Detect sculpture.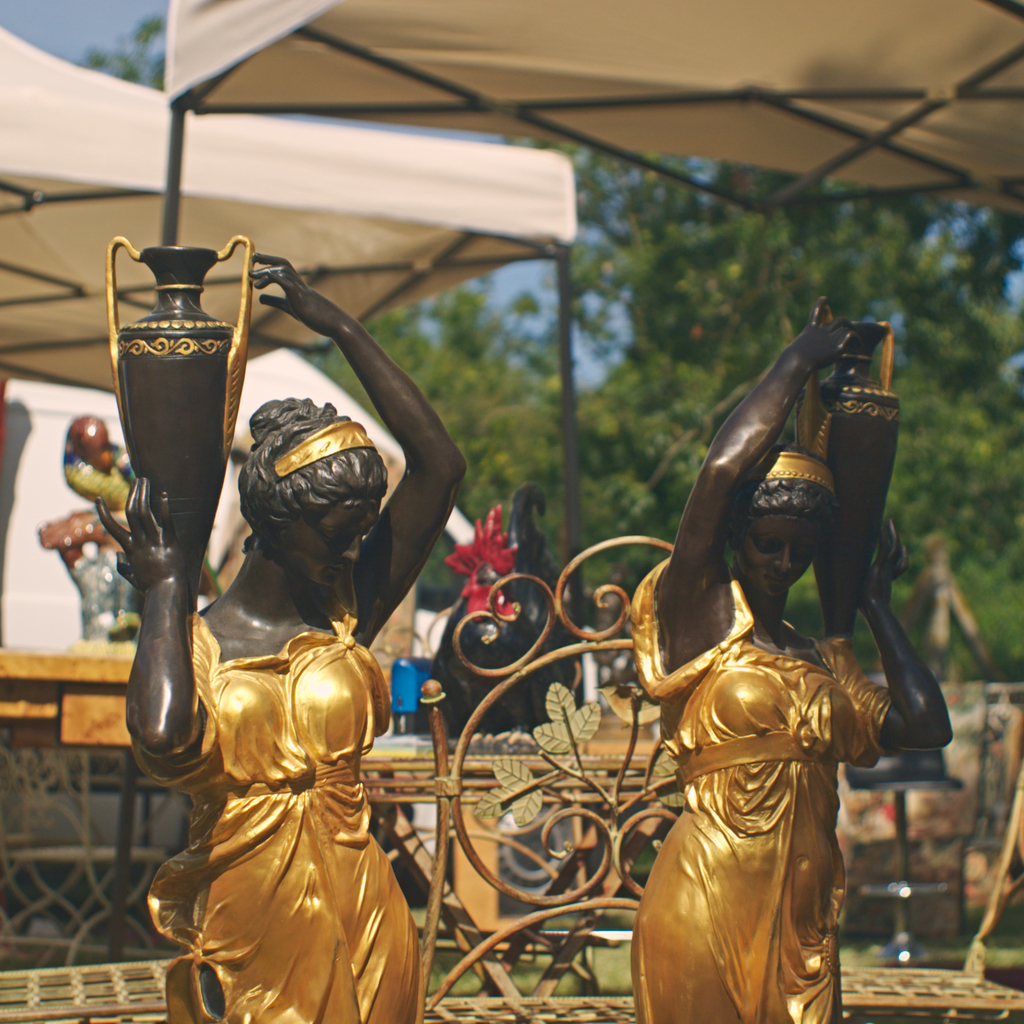
Detected at select_region(606, 294, 947, 989).
